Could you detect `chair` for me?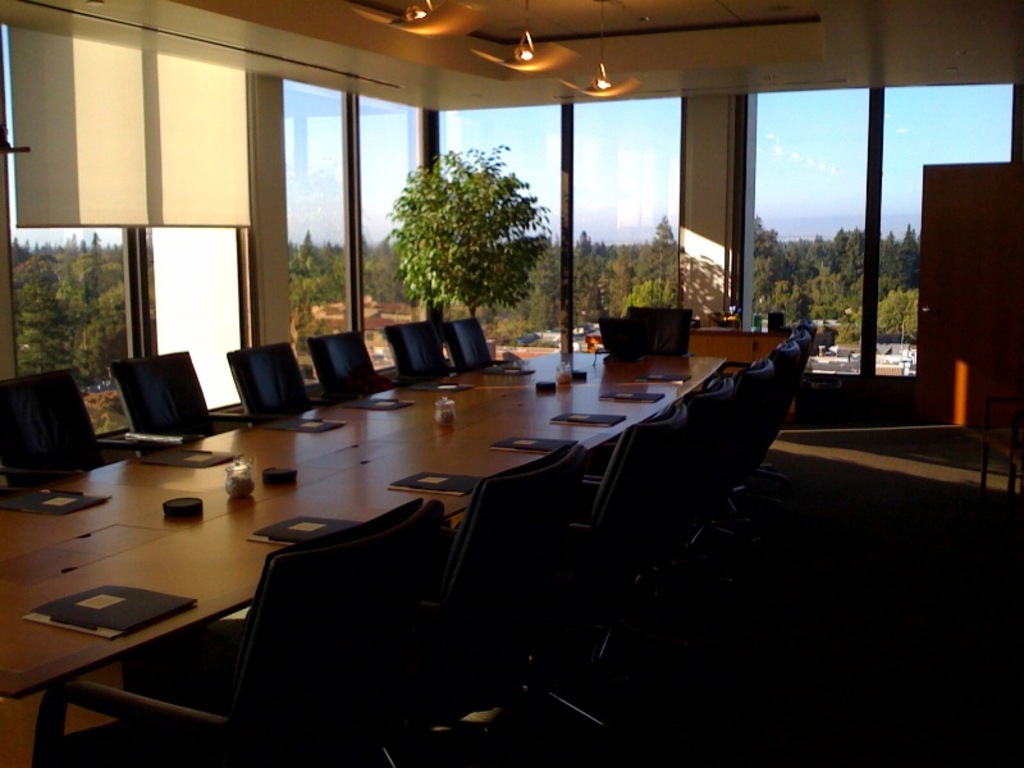
Detection result: <box>109,346,225,443</box>.
